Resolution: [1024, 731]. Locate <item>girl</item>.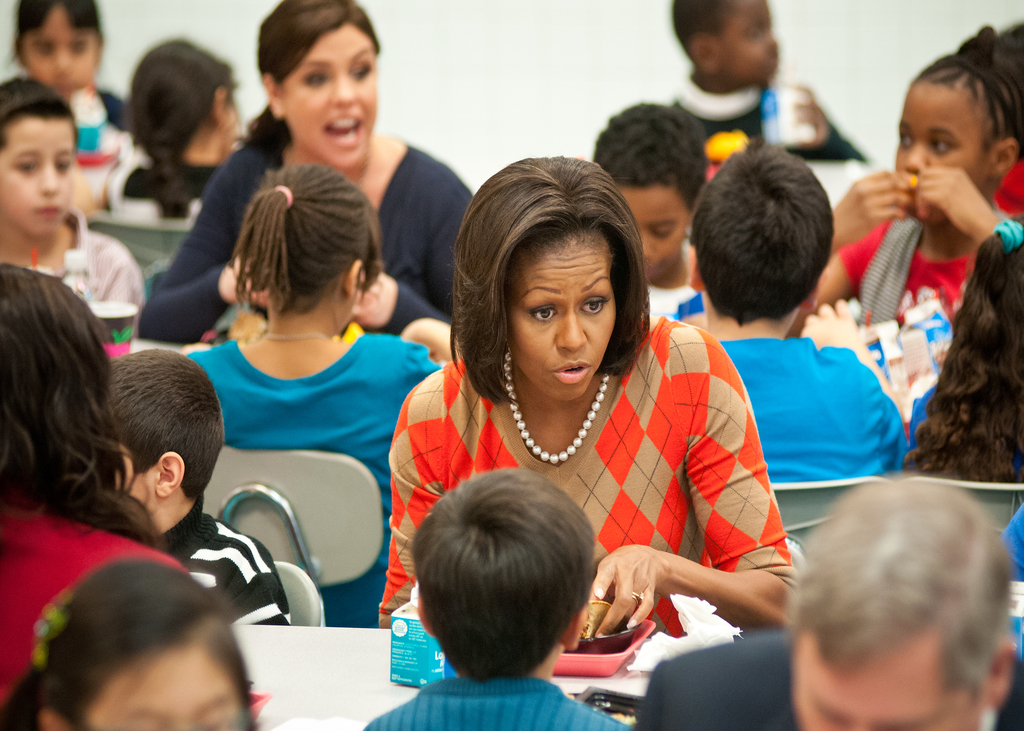
locate(819, 15, 1023, 334).
